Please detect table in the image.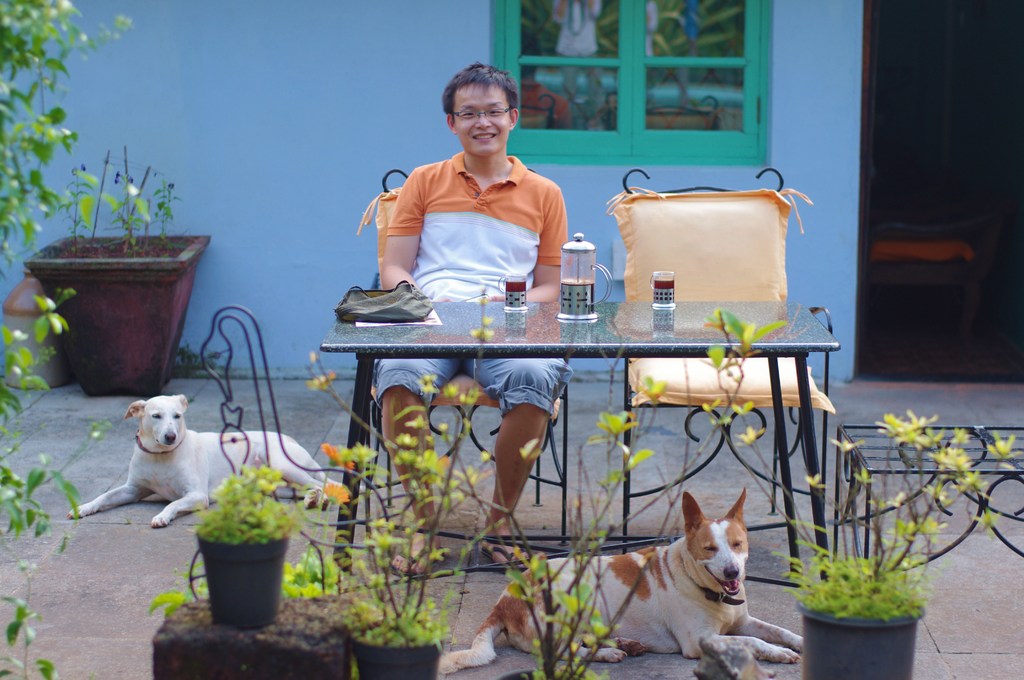
<region>314, 287, 846, 618</region>.
